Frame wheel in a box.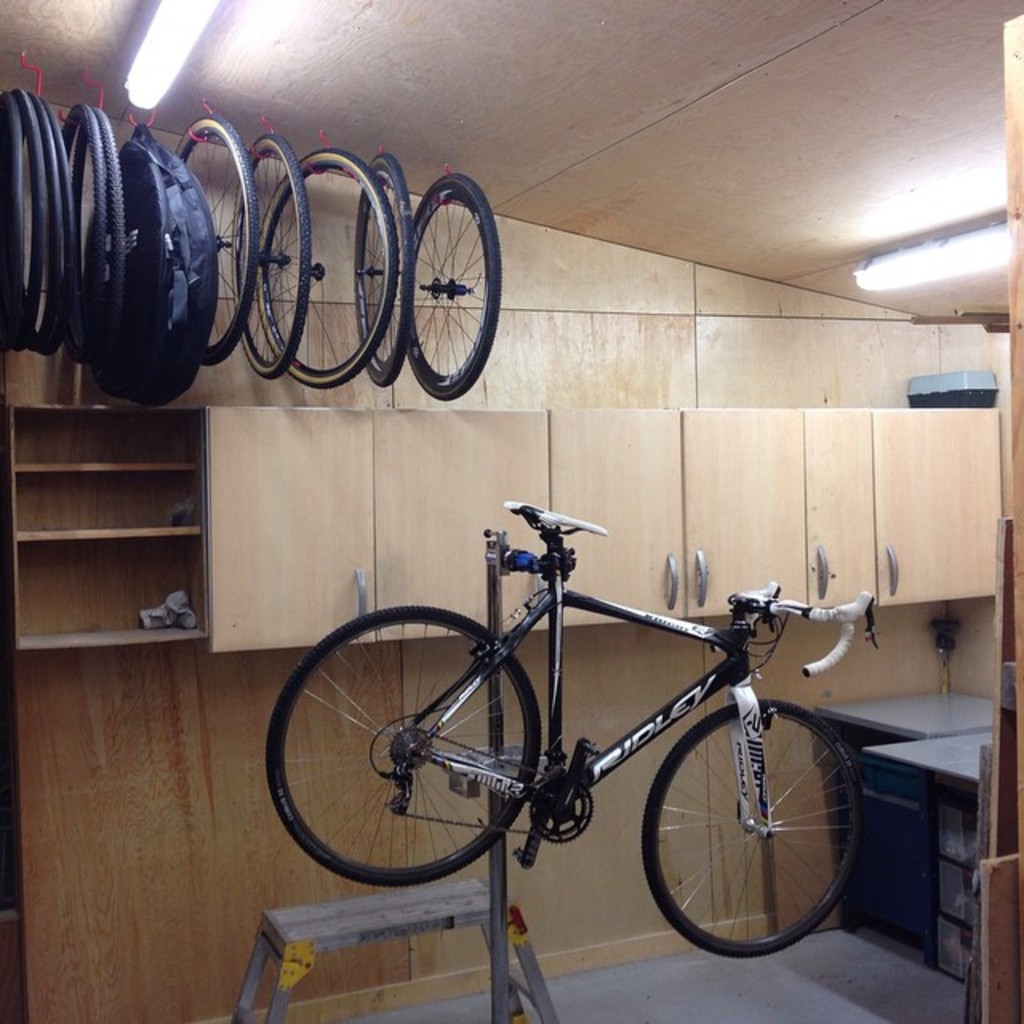
(229, 130, 312, 382).
